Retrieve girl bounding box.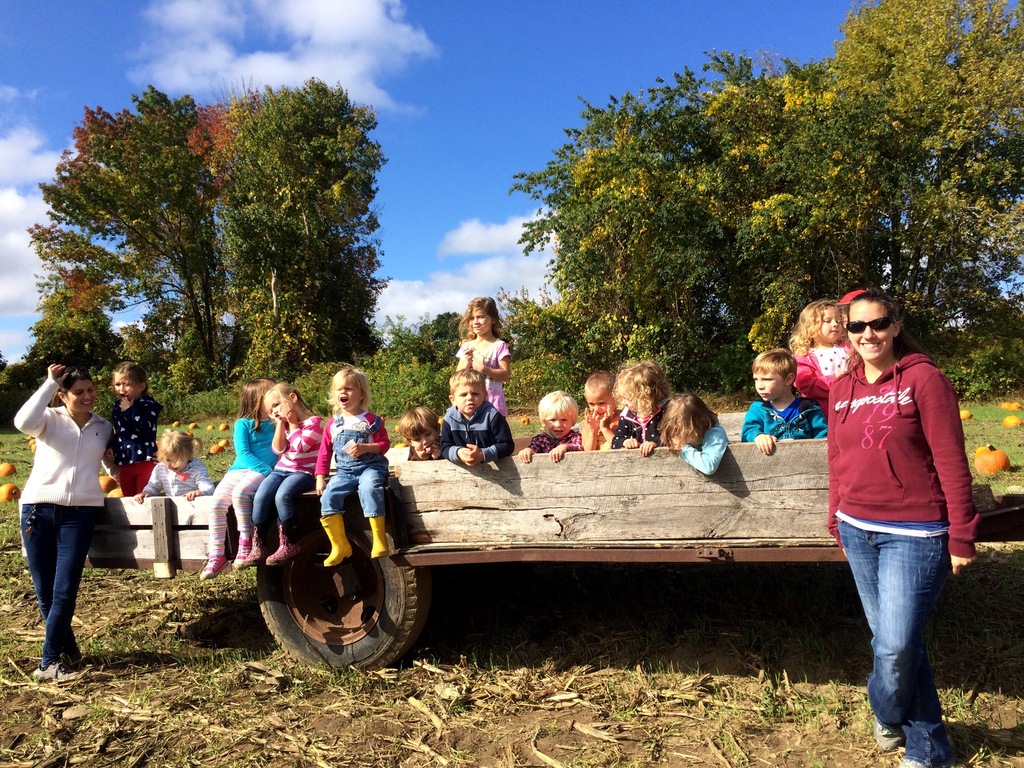
Bounding box: <bbox>787, 298, 860, 421</bbox>.
